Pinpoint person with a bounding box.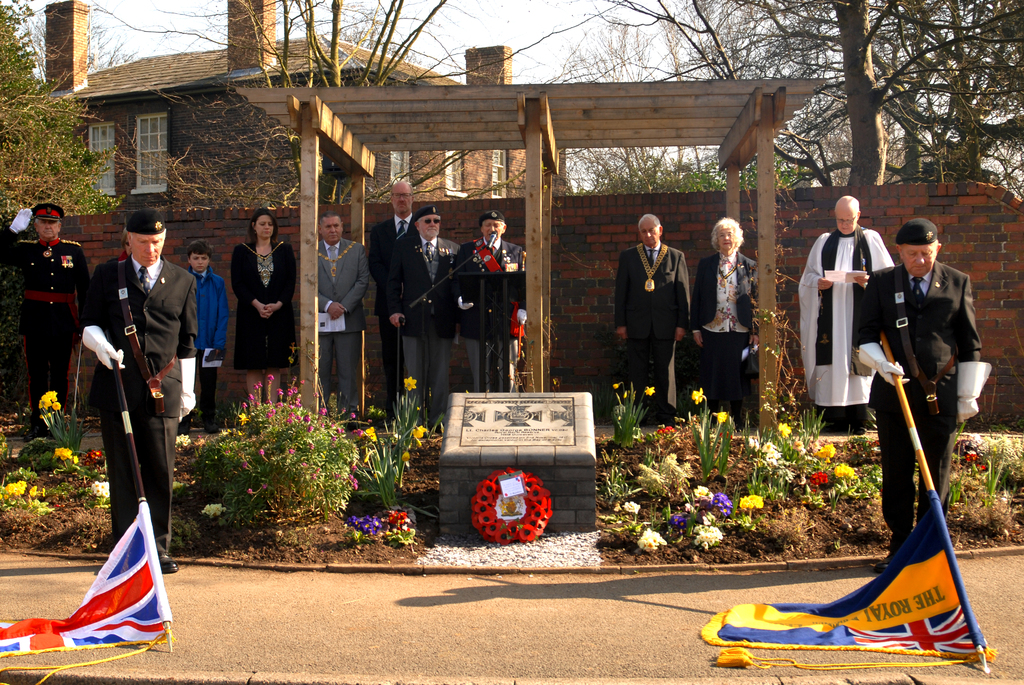
366, 177, 417, 411.
